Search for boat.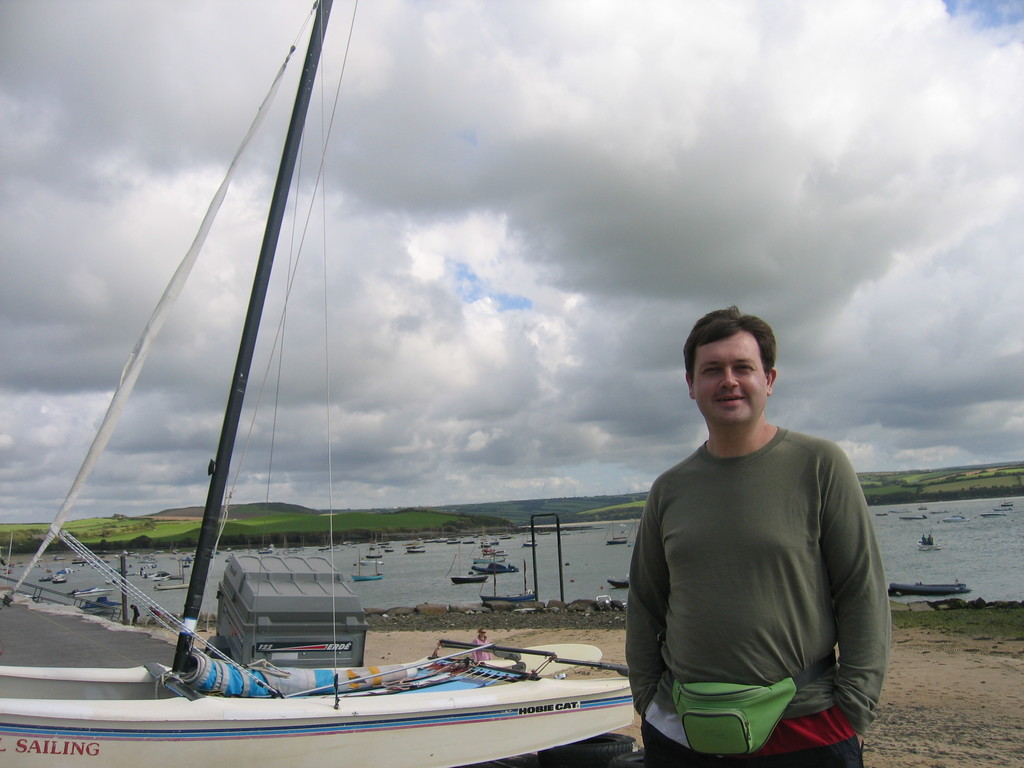
Found at x1=52 y1=576 x2=73 y2=585.
